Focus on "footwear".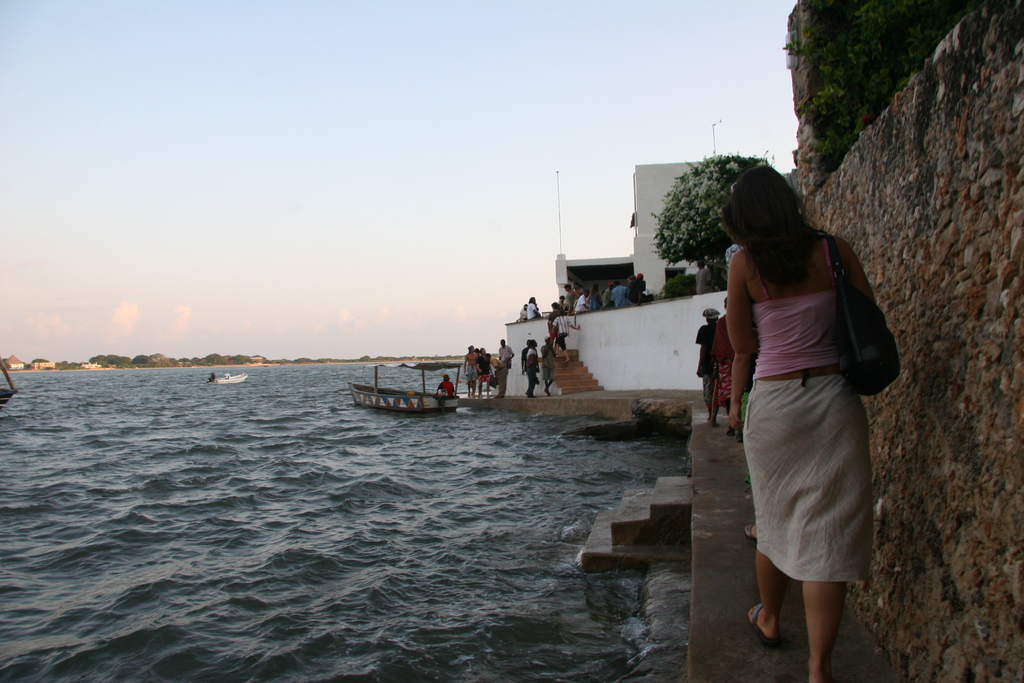
Focused at select_region(744, 601, 781, 646).
